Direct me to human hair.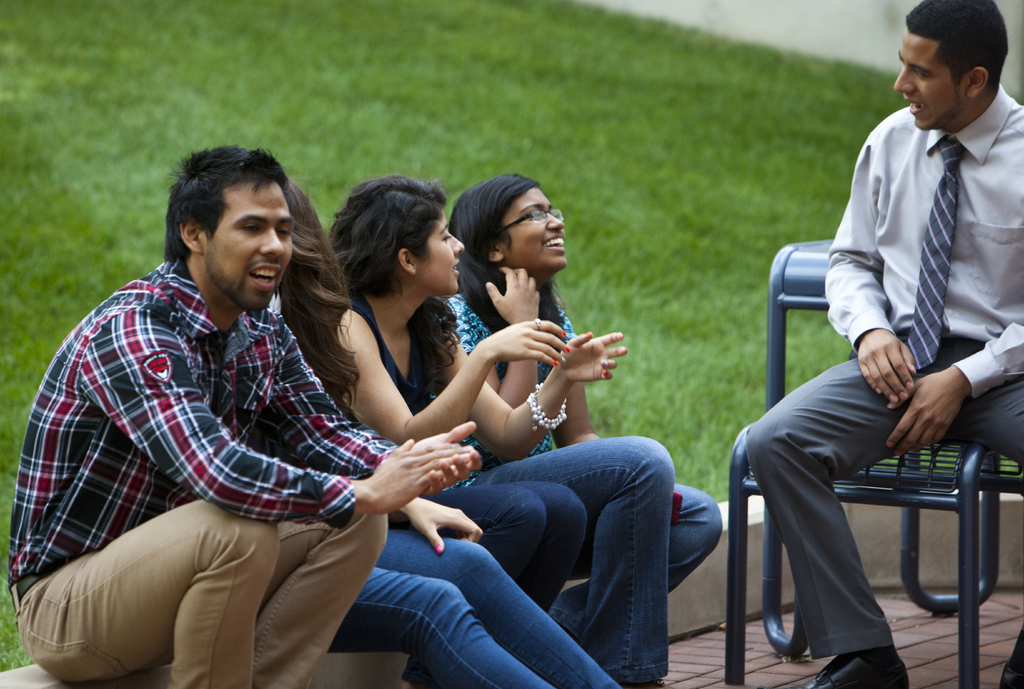
Direction: bbox=(905, 7, 1007, 94).
